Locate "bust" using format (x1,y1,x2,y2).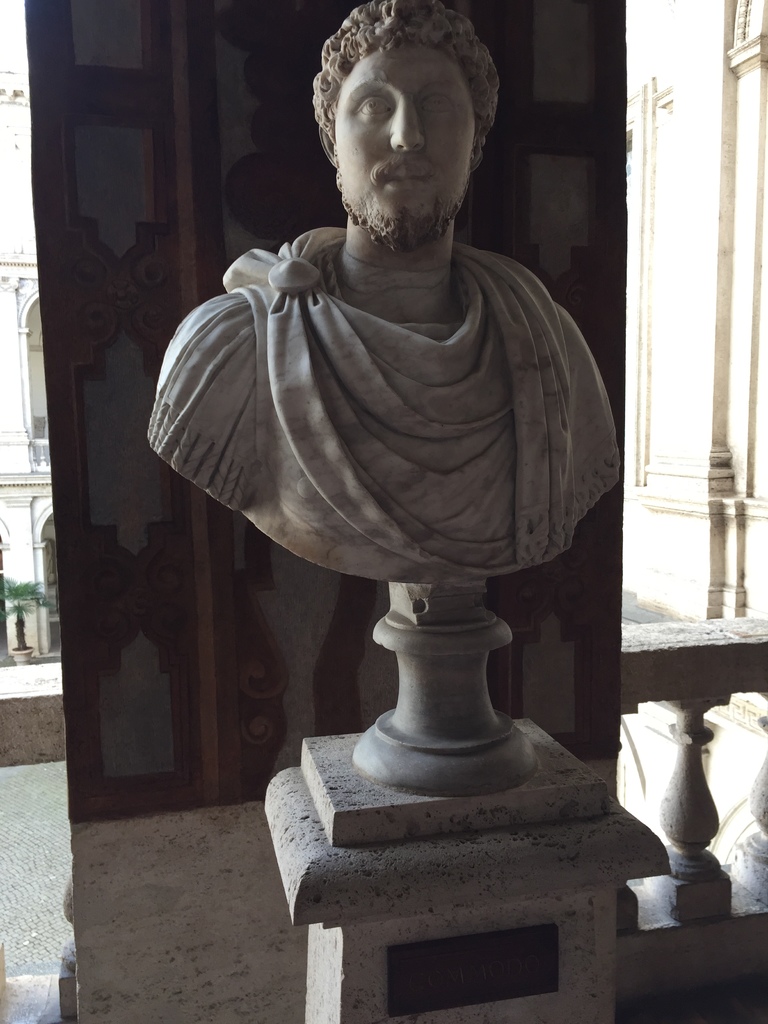
(141,0,621,589).
